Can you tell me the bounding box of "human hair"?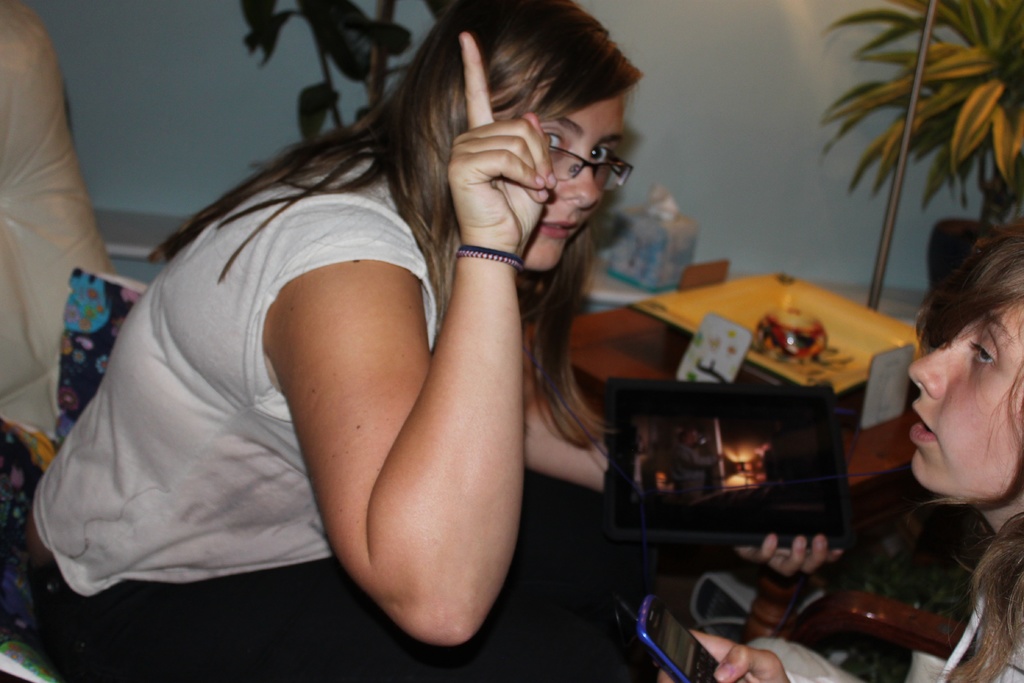
913 220 1023 682.
